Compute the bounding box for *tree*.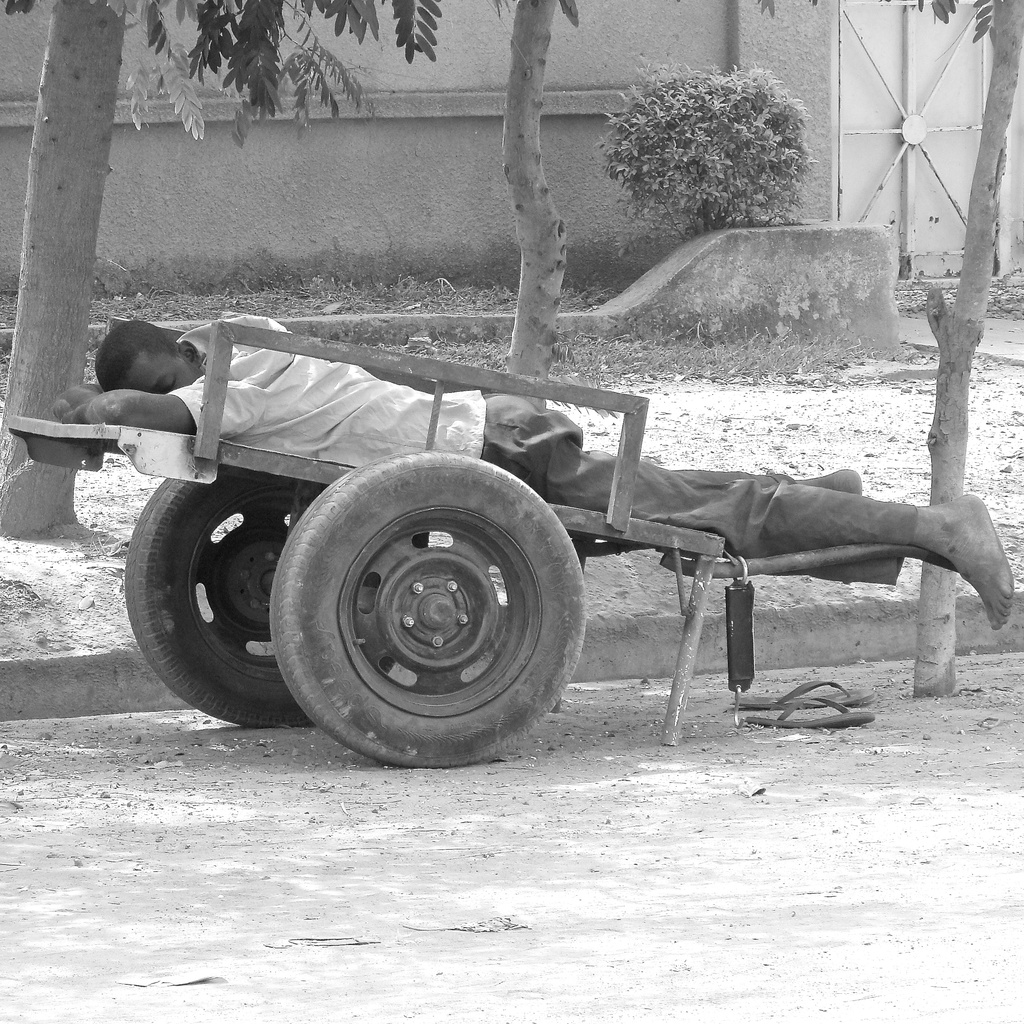
crop(449, 0, 591, 377).
